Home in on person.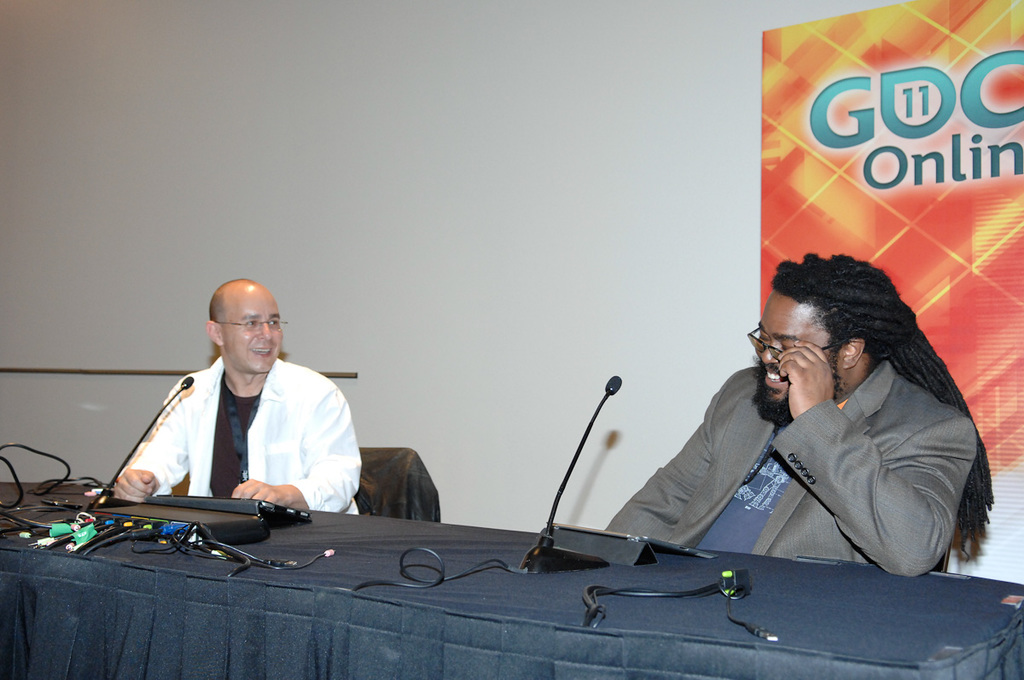
Homed in at left=98, top=287, right=342, bottom=517.
